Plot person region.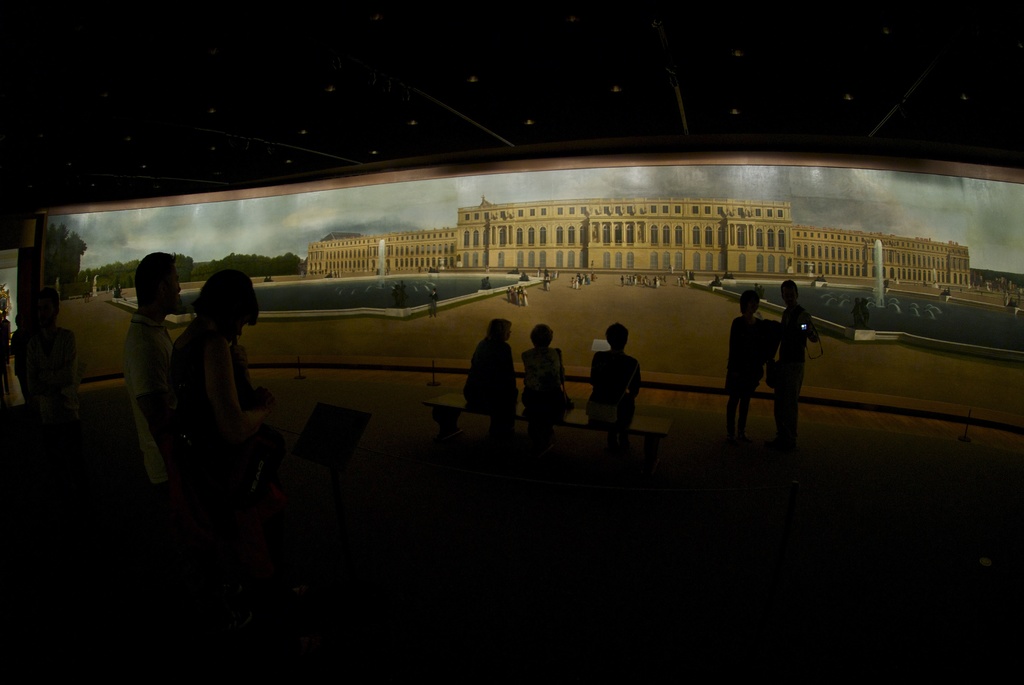
Plotted at BBox(521, 320, 570, 433).
